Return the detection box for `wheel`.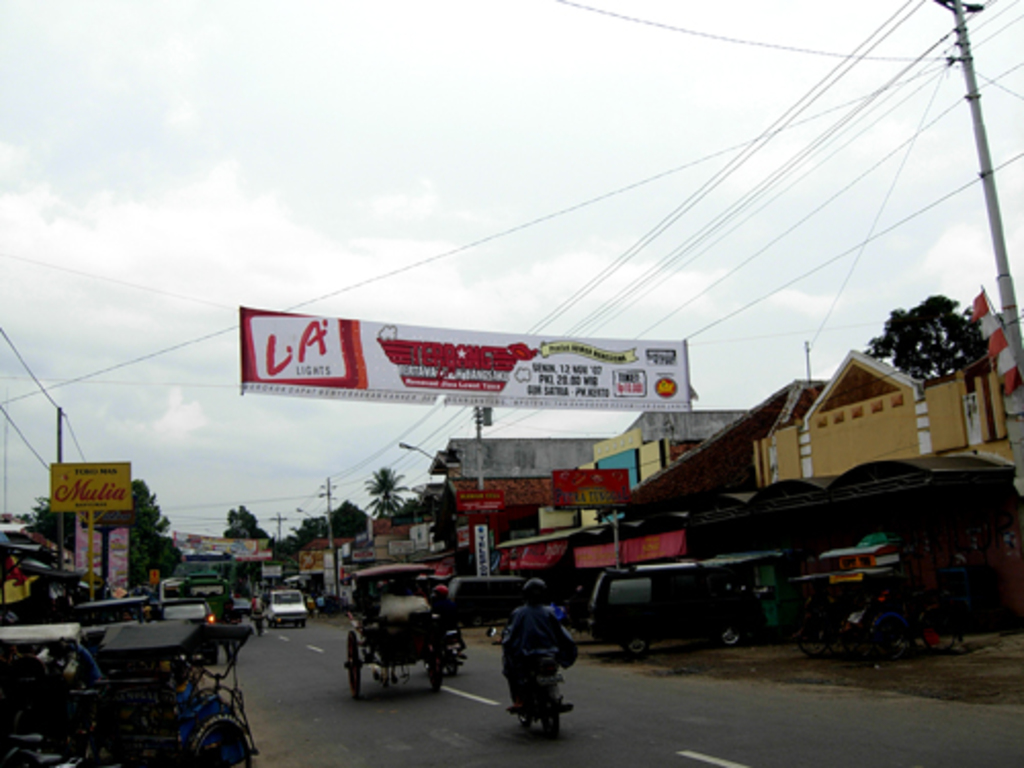
rect(193, 711, 254, 766).
